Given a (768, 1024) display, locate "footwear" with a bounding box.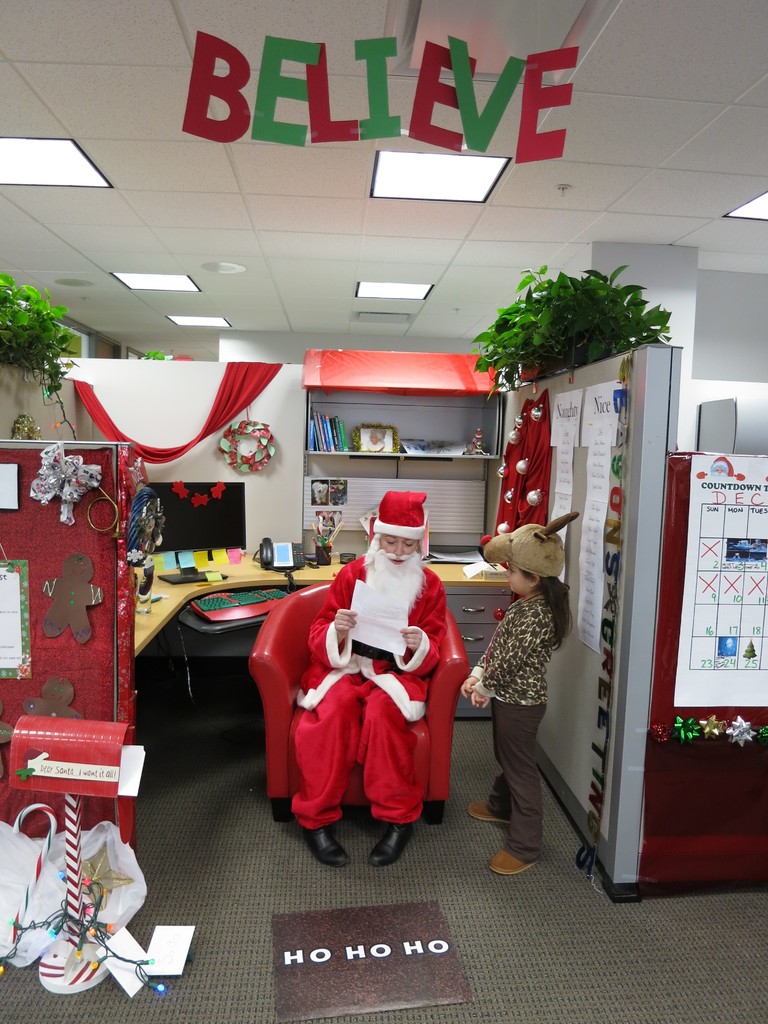
Located: rect(374, 818, 418, 868).
